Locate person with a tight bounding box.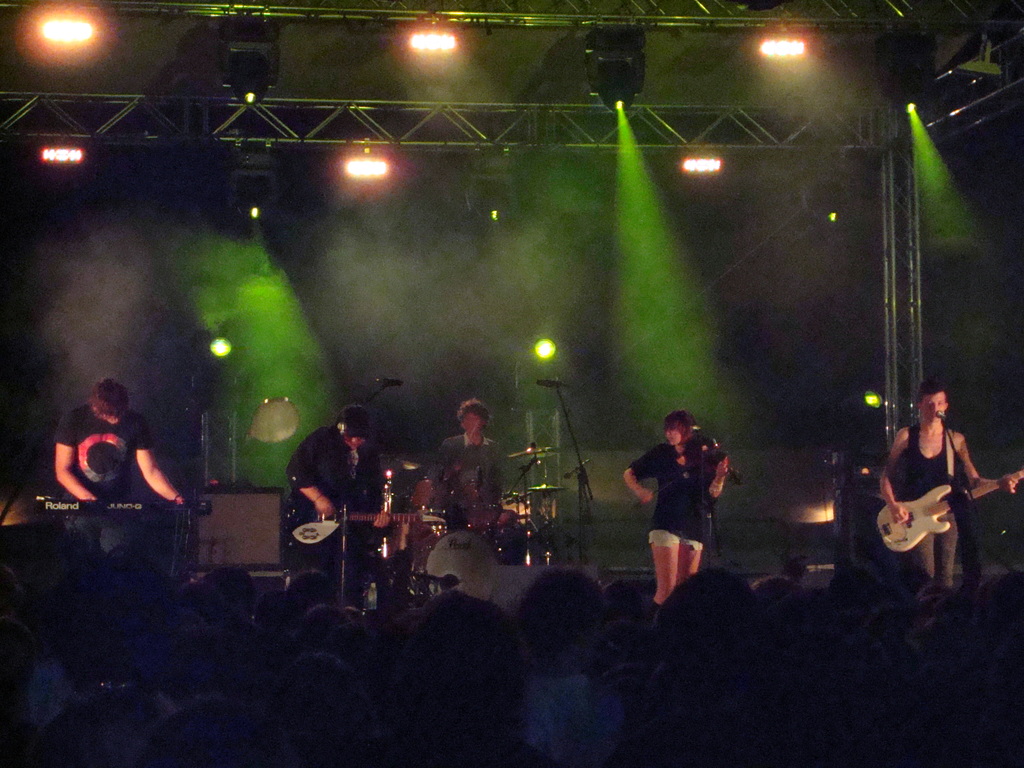
[left=878, top=383, right=1017, bottom=590].
